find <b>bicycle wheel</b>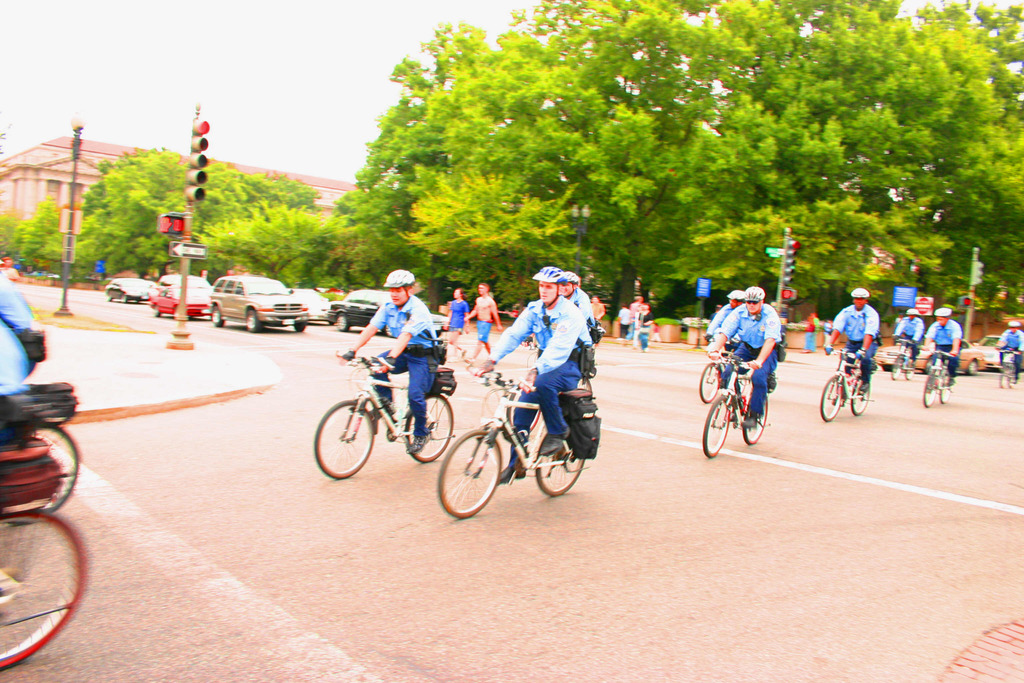
detection(700, 361, 724, 404)
